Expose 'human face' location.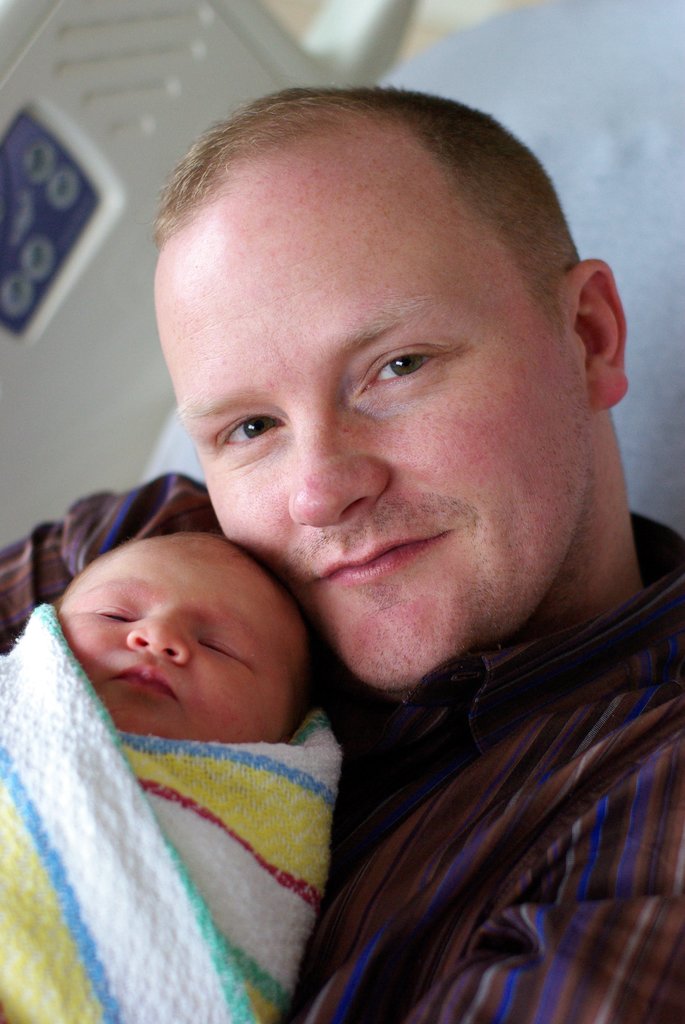
Exposed at left=55, top=549, right=291, bottom=740.
